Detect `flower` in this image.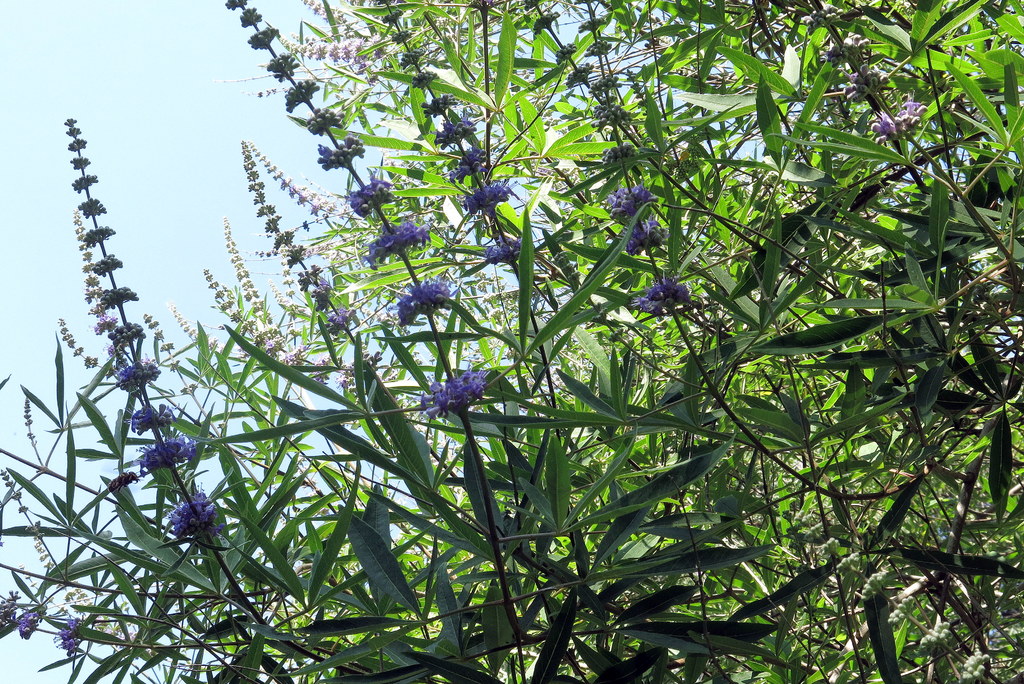
Detection: <region>634, 276, 692, 311</region>.
